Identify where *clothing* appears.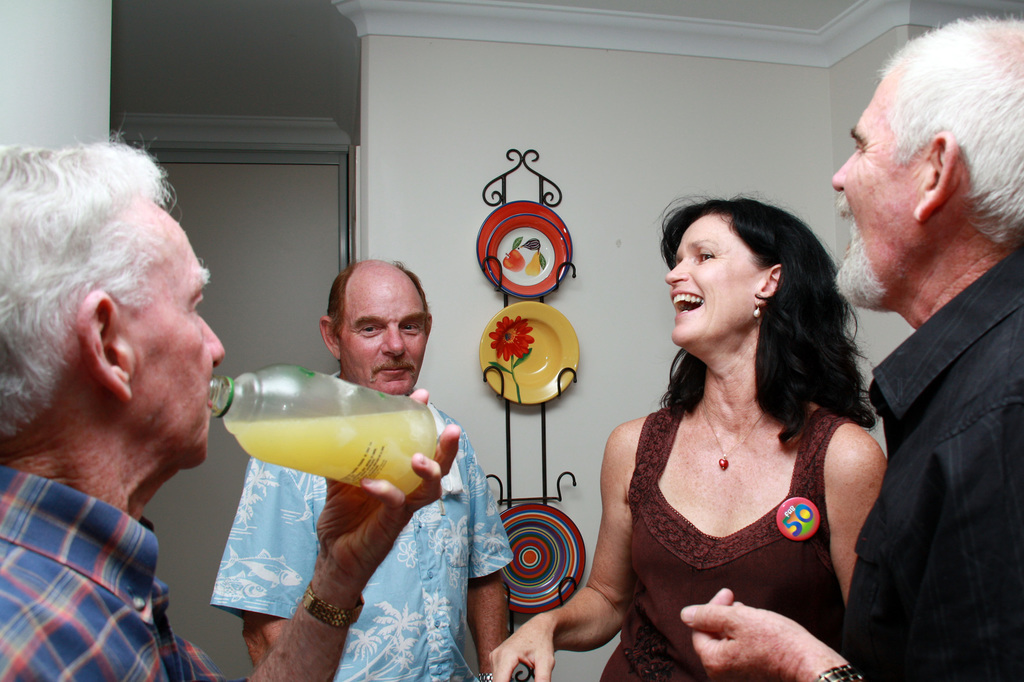
Appears at {"left": 611, "top": 340, "right": 885, "bottom": 654}.
